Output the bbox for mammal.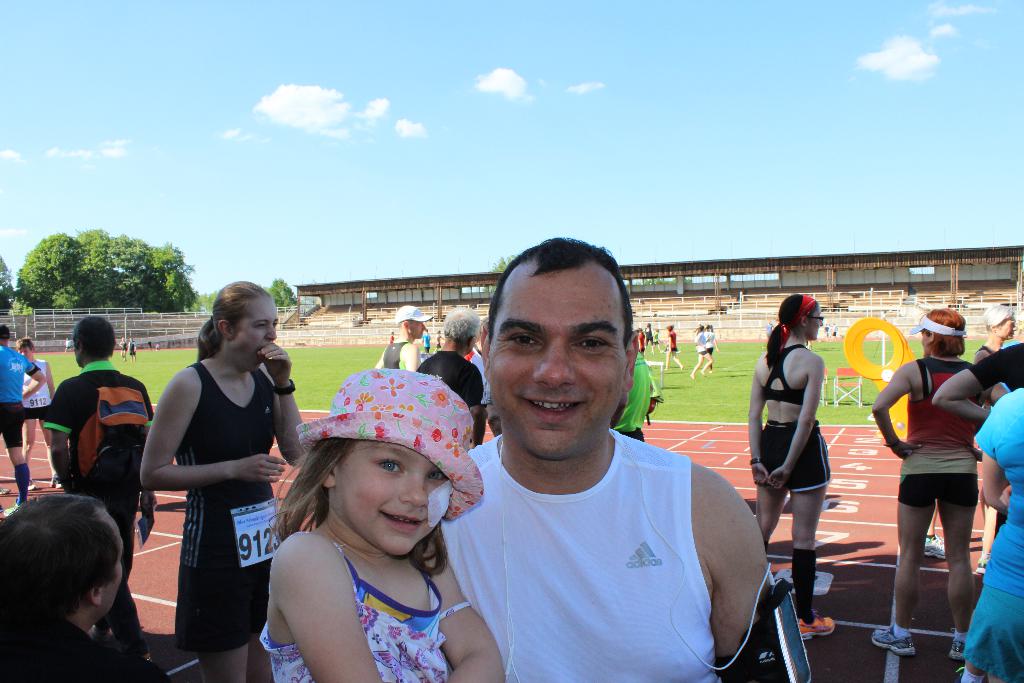
[480,317,502,438].
